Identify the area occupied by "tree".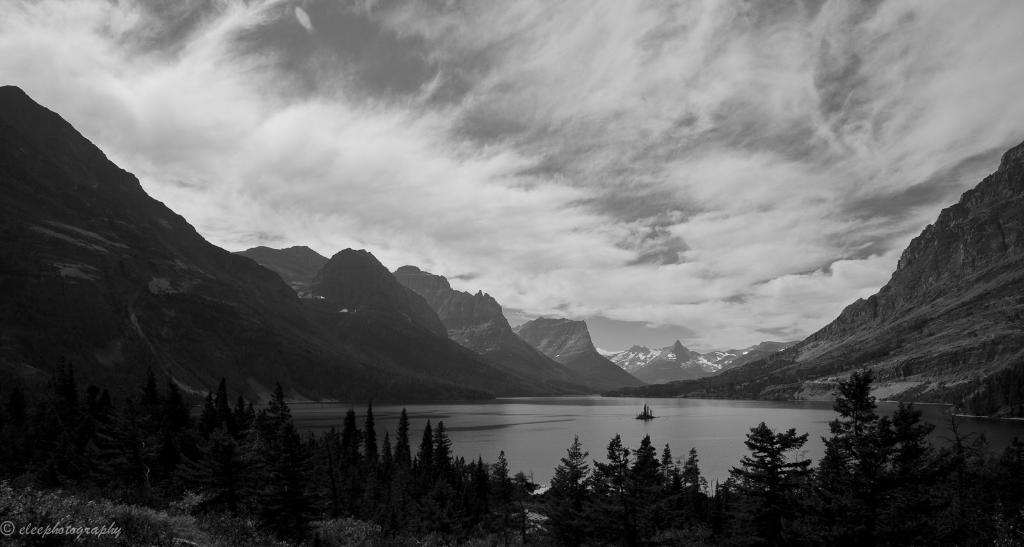
Area: left=623, top=440, right=682, bottom=544.
